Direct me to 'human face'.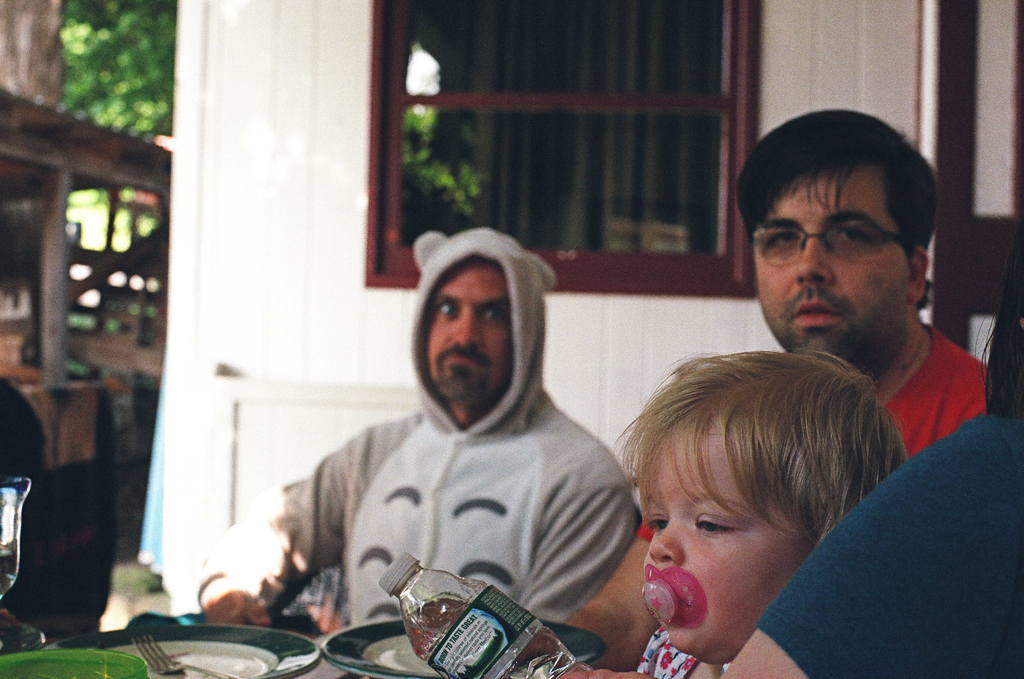
Direction: 426/262/509/407.
